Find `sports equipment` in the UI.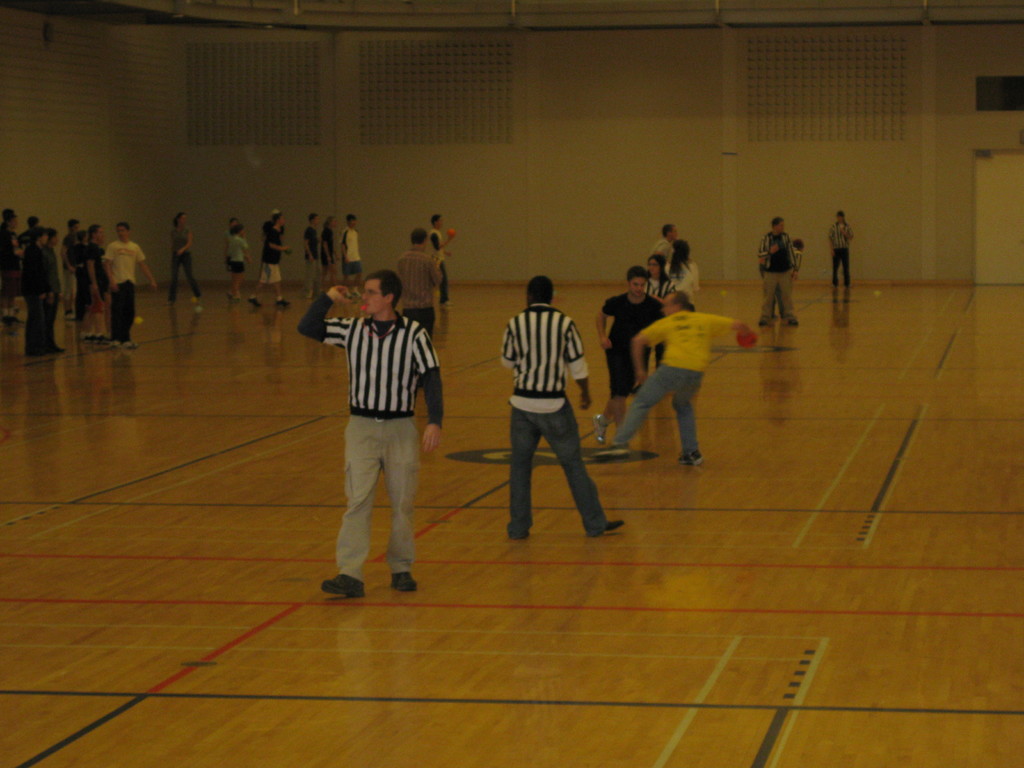
UI element at box=[739, 329, 762, 352].
